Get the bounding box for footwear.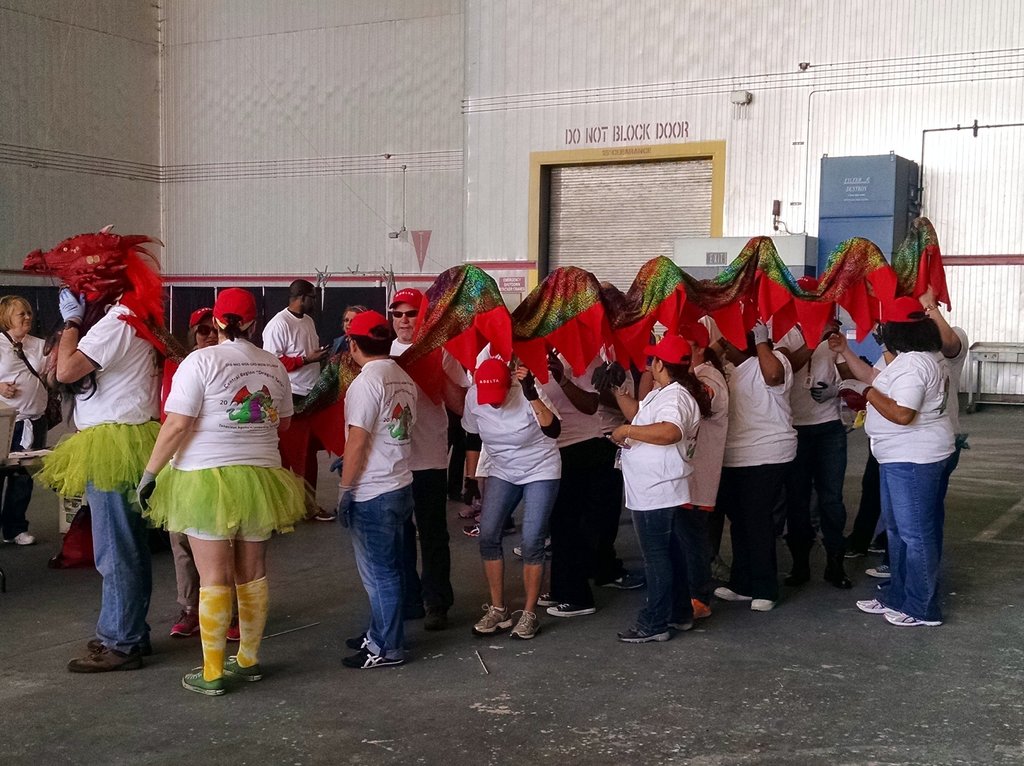
{"left": 871, "top": 541, "right": 891, "bottom": 553}.
